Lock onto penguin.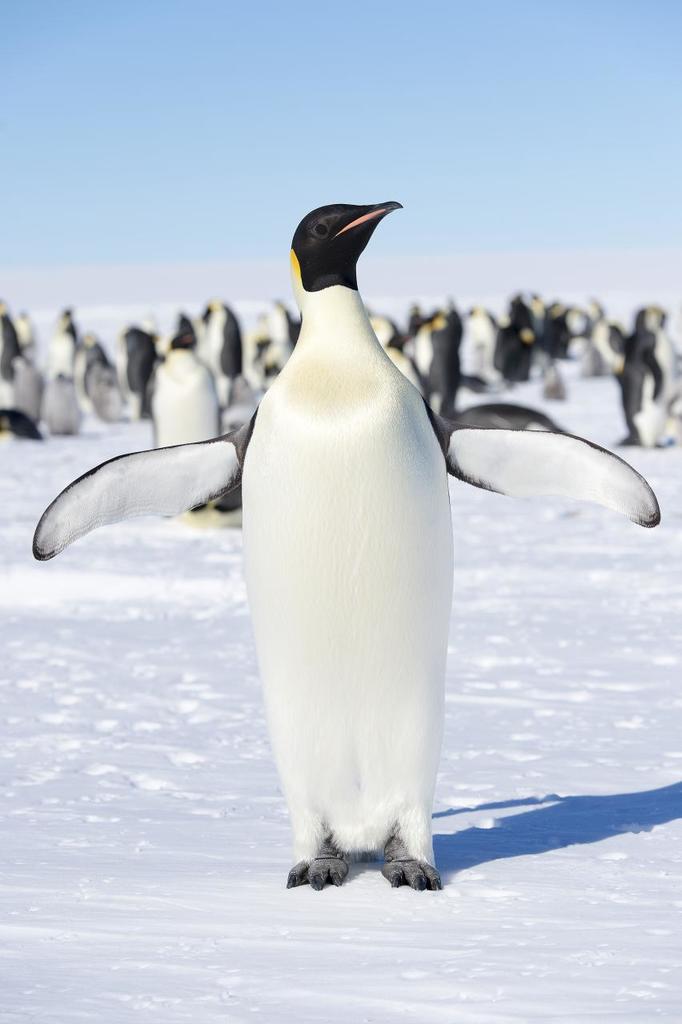
Locked: Rect(623, 328, 681, 448).
